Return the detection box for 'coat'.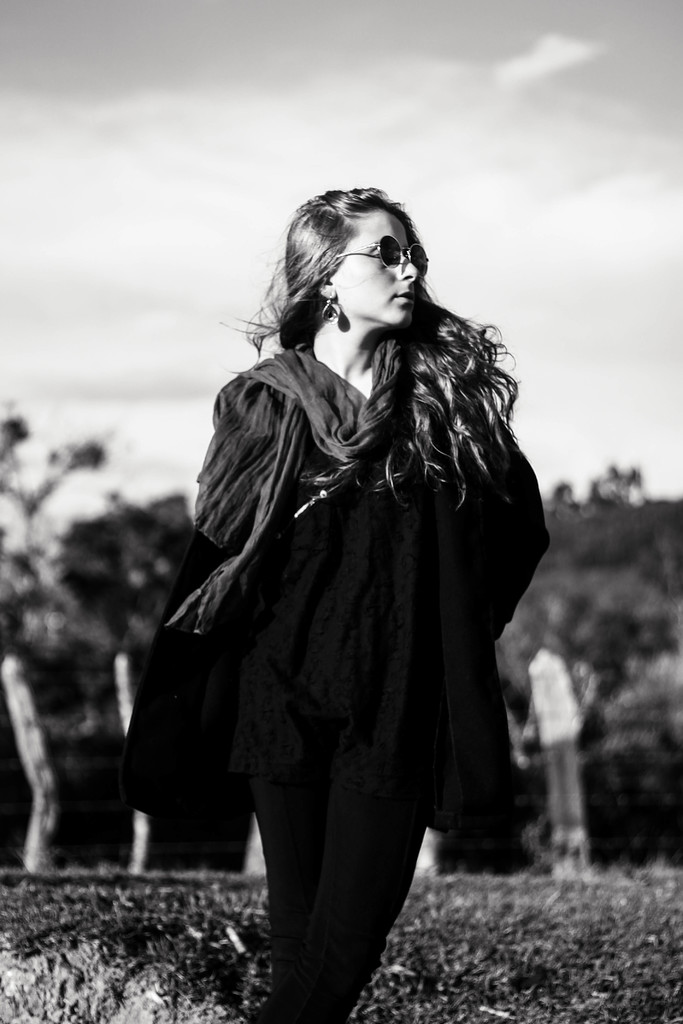
l=164, t=235, r=527, b=905.
